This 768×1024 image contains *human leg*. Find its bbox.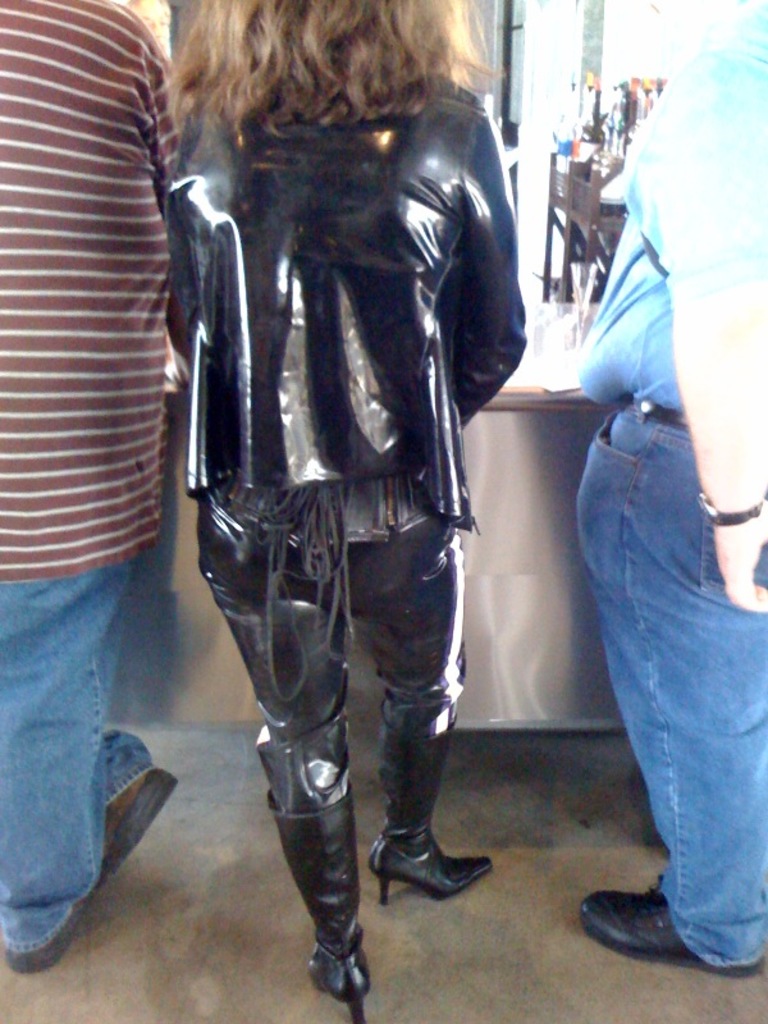
(left=202, top=475, right=358, bottom=1014).
